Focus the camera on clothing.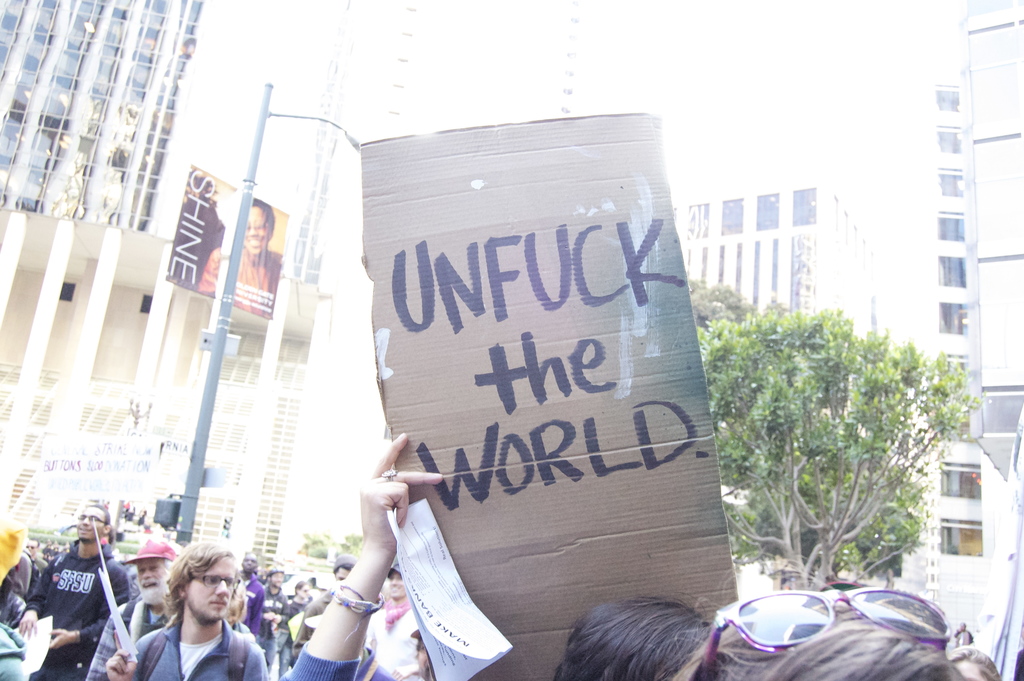
Focus region: <region>26, 533, 136, 680</region>.
